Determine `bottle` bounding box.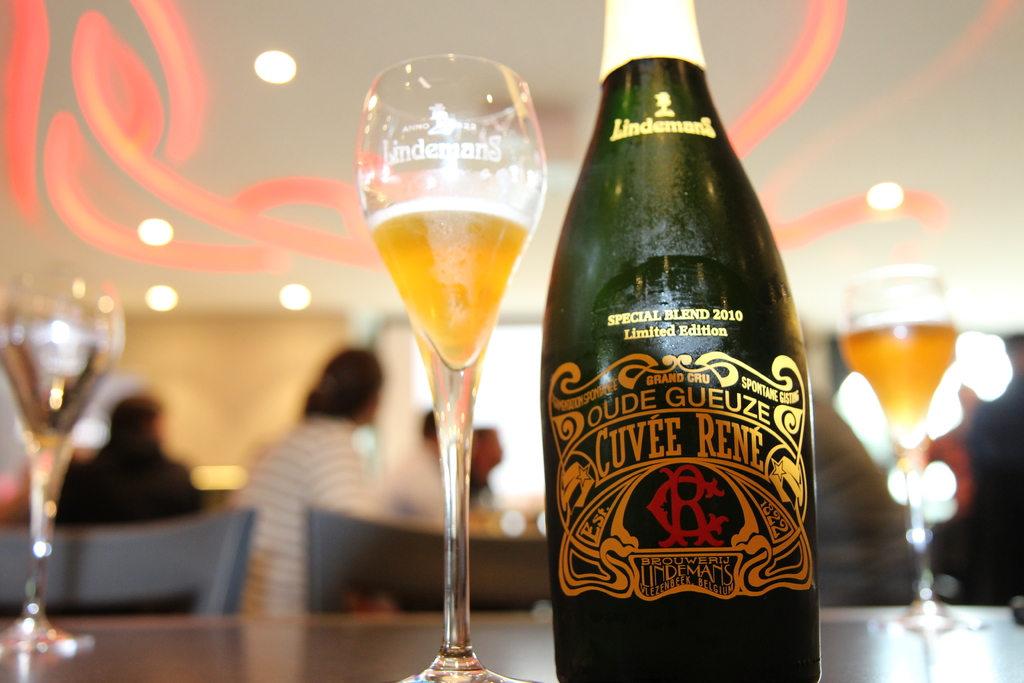
Determined: Rect(541, 0, 819, 682).
